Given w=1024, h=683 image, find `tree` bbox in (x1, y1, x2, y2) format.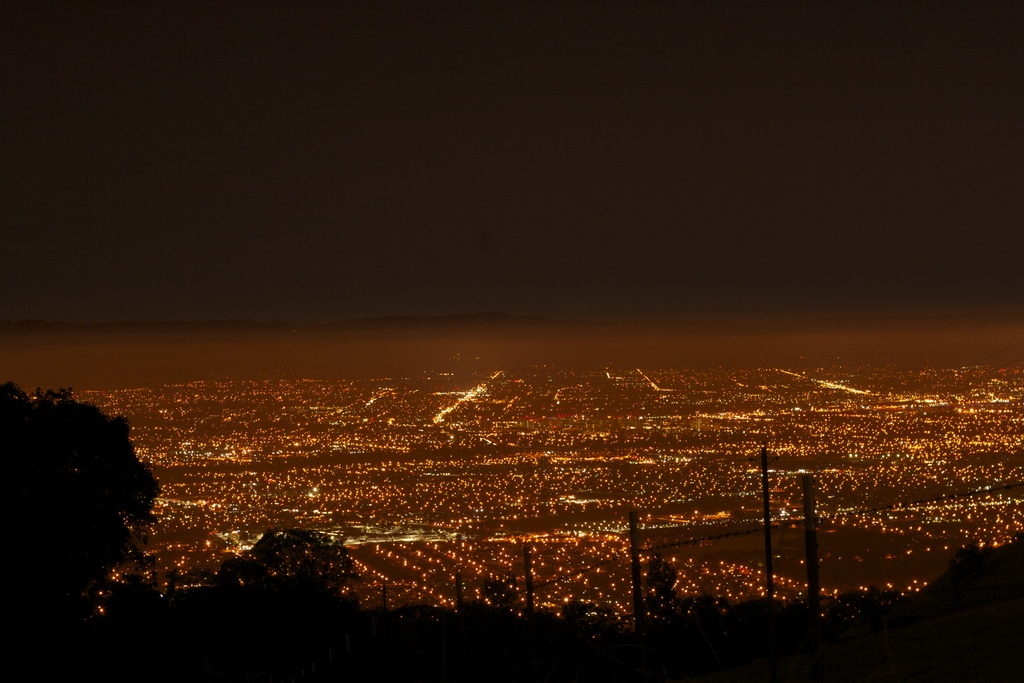
(220, 525, 355, 600).
